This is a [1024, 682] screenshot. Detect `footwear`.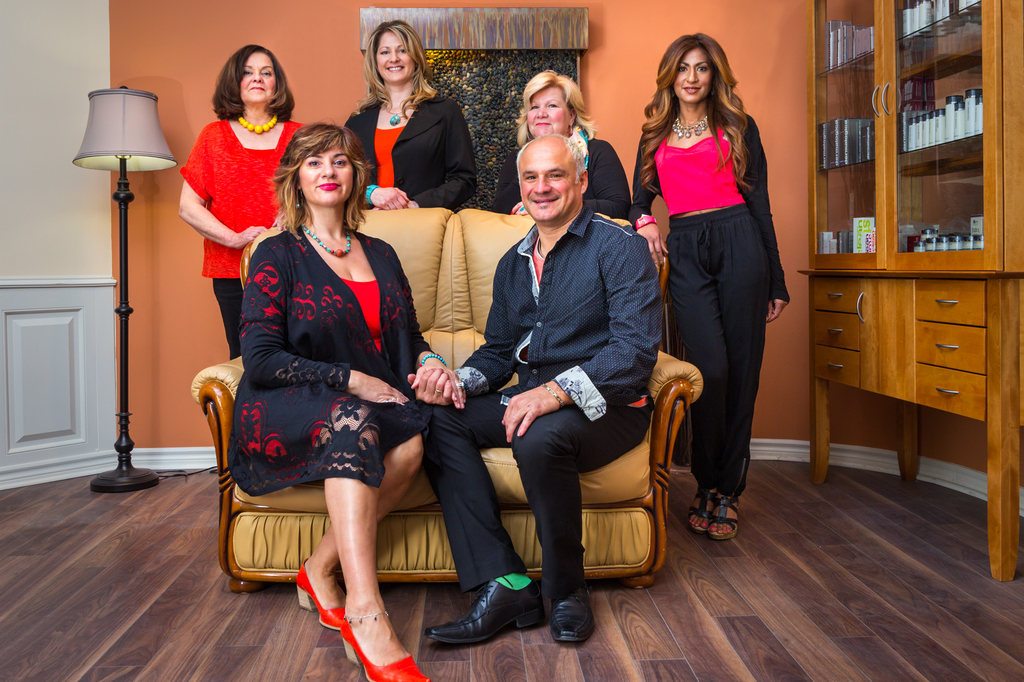
select_region(296, 562, 350, 631).
